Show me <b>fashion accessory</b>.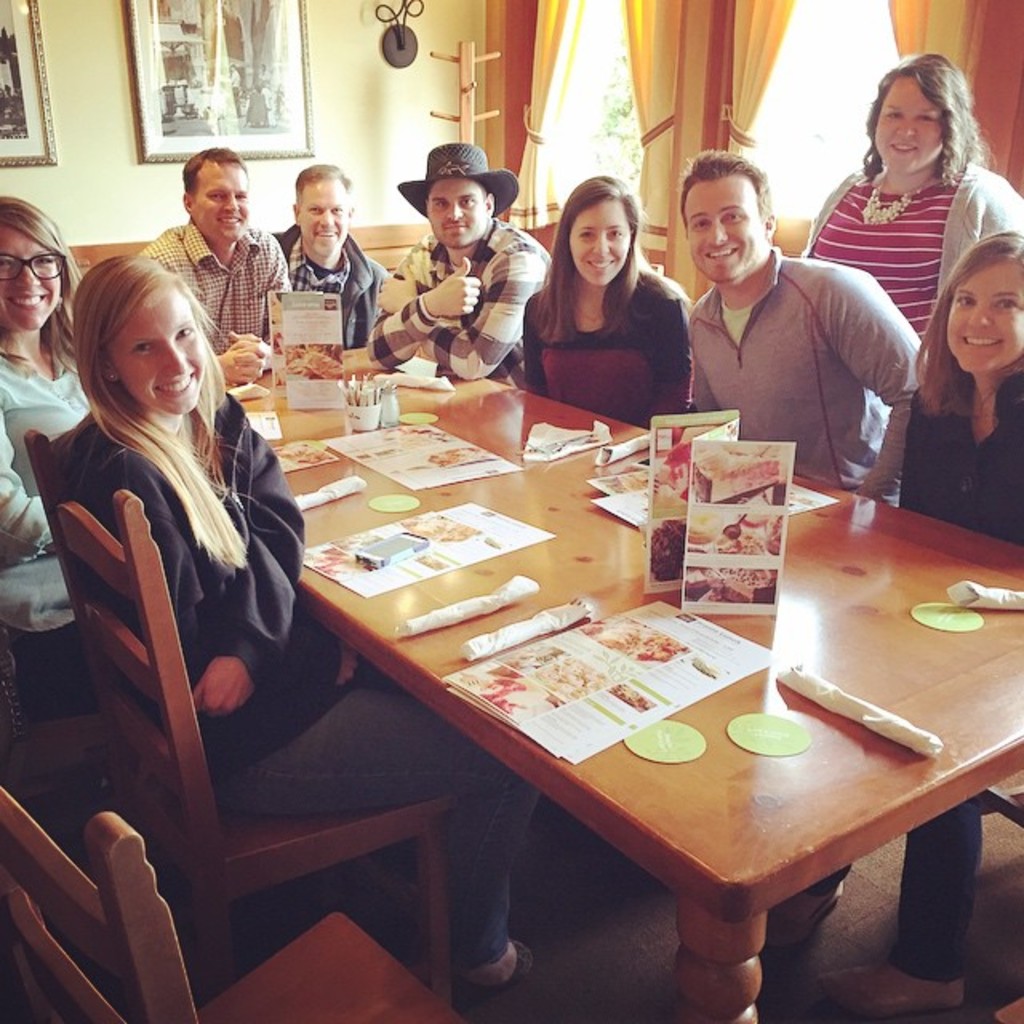
<b>fashion accessory</b> is here: <box>54,293,64,315</box>.
